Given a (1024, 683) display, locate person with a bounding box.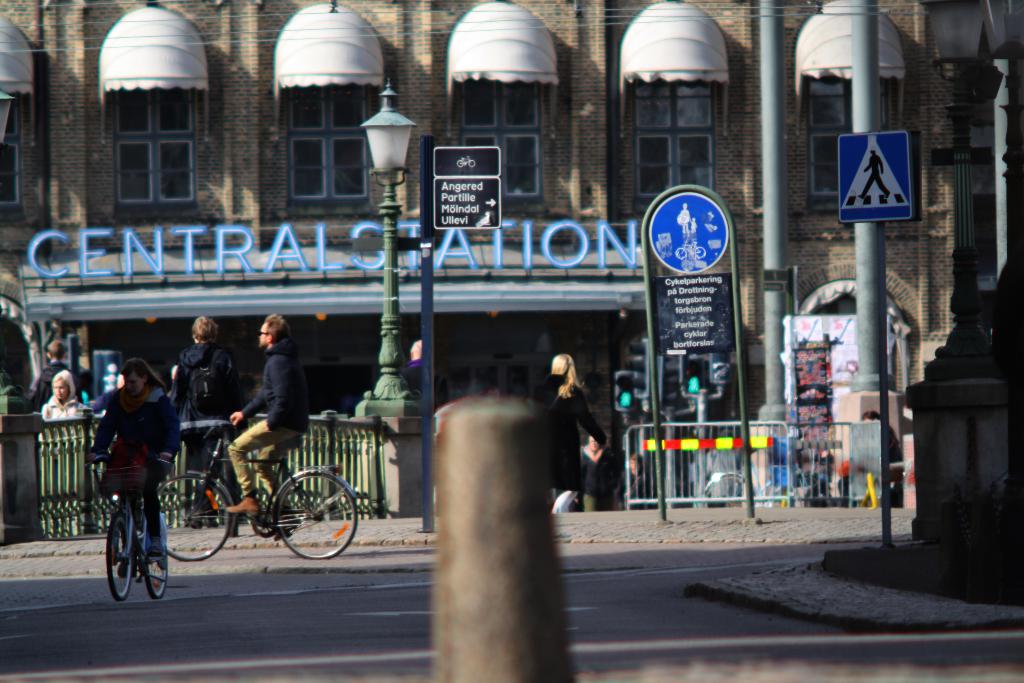
Located: {"x1": 37, "y1": 369, "x2": 88, "y2": 418}.
